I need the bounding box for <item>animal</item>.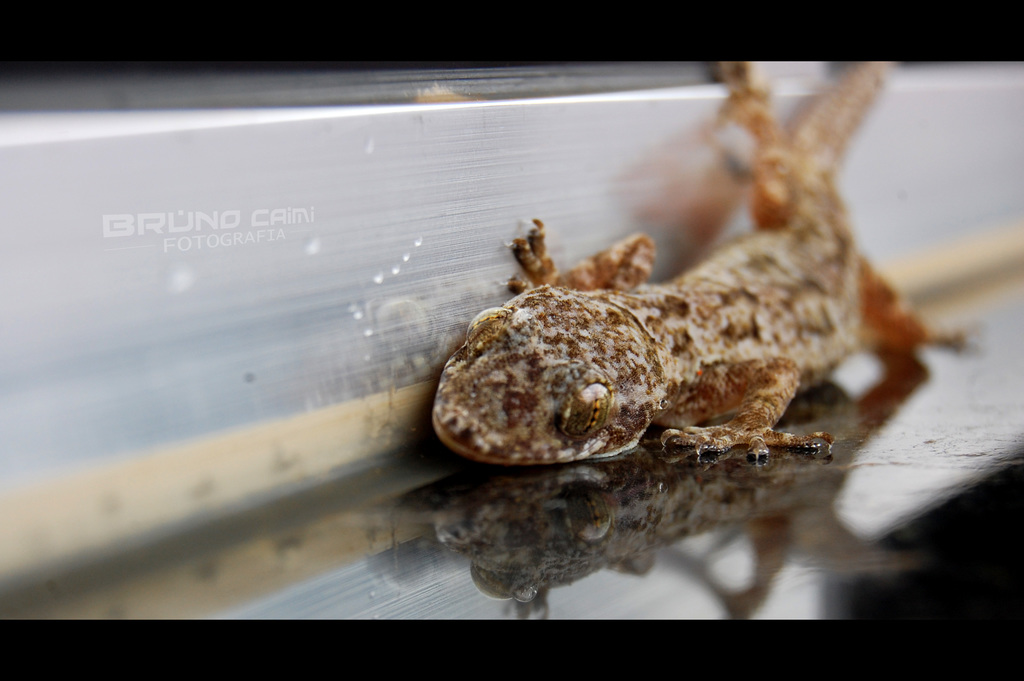
Here it is: (432,62,975,466).
